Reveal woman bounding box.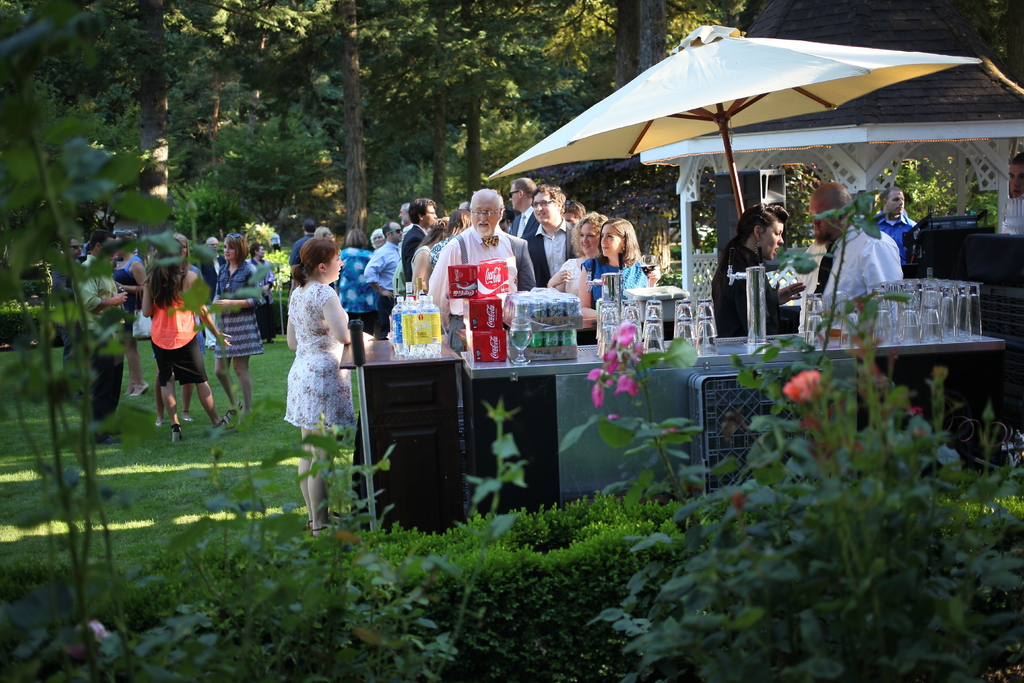
Revealed: 285 234 376 540.
